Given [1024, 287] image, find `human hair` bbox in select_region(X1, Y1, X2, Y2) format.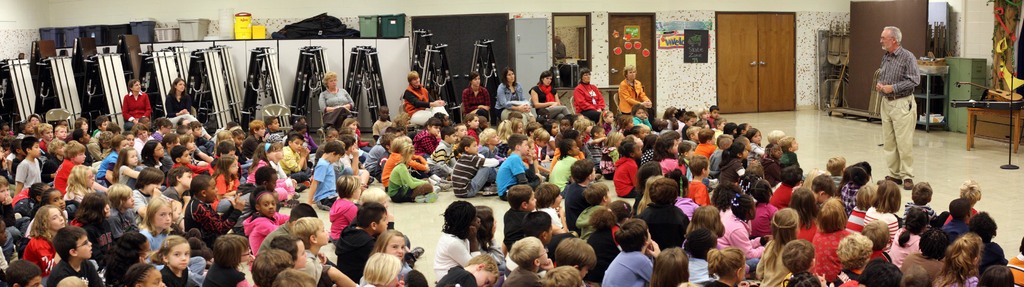
select_region(614, 219, 652, 252).
